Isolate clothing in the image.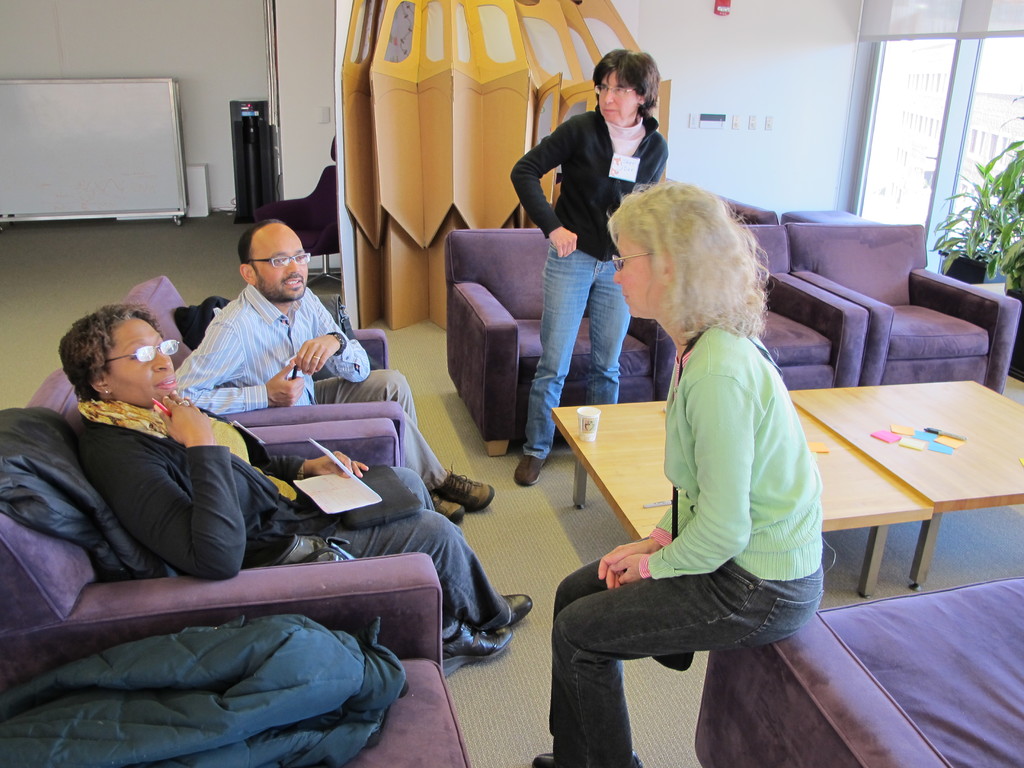
Isolated region: {"x1": 511, "y1": 92, "x2": 671, "y2": 458}.
